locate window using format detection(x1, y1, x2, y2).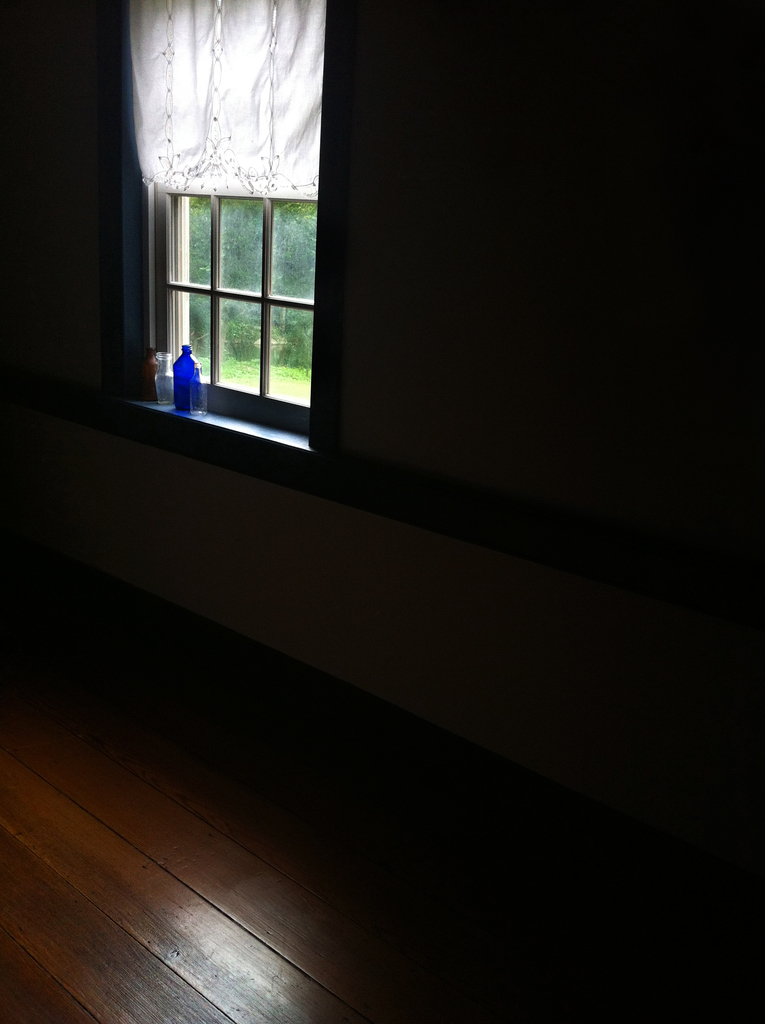
detection(104, 0, 357, 479).
